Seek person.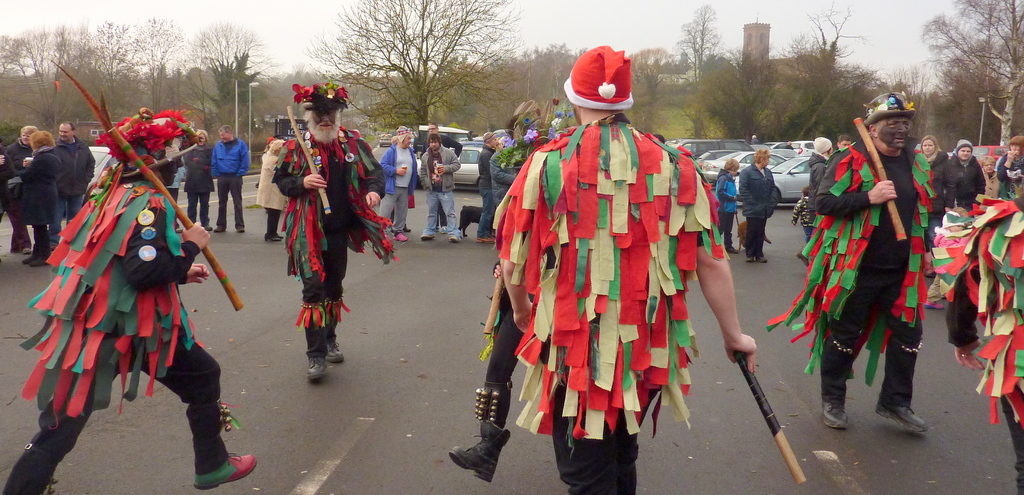
left=59, top=118, right=98, bottom=219.
